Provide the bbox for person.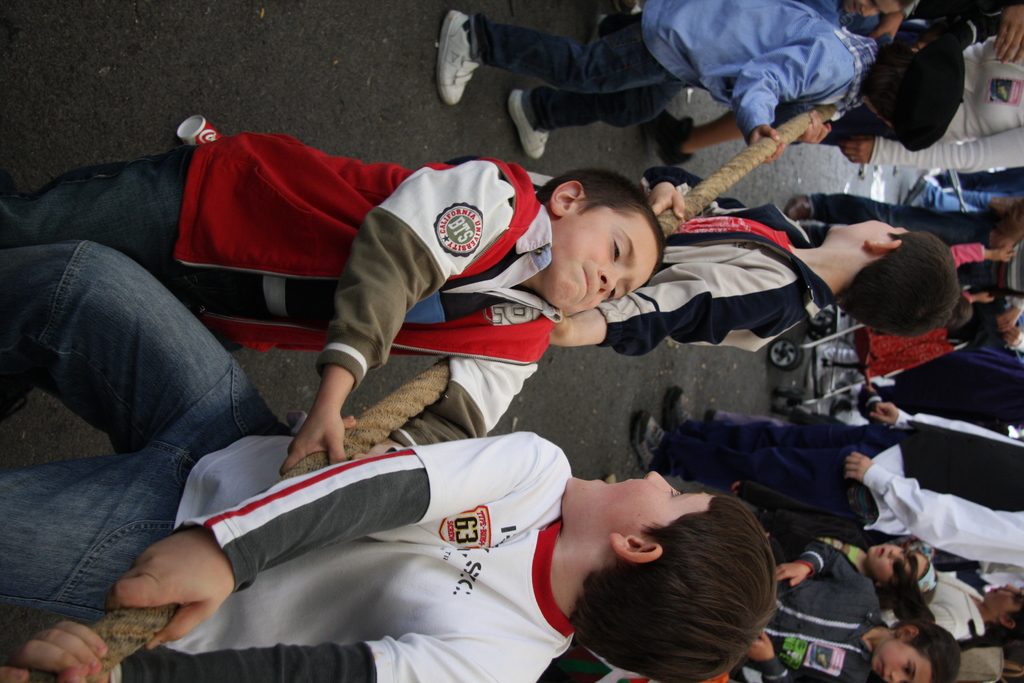
725 482 941 609.
